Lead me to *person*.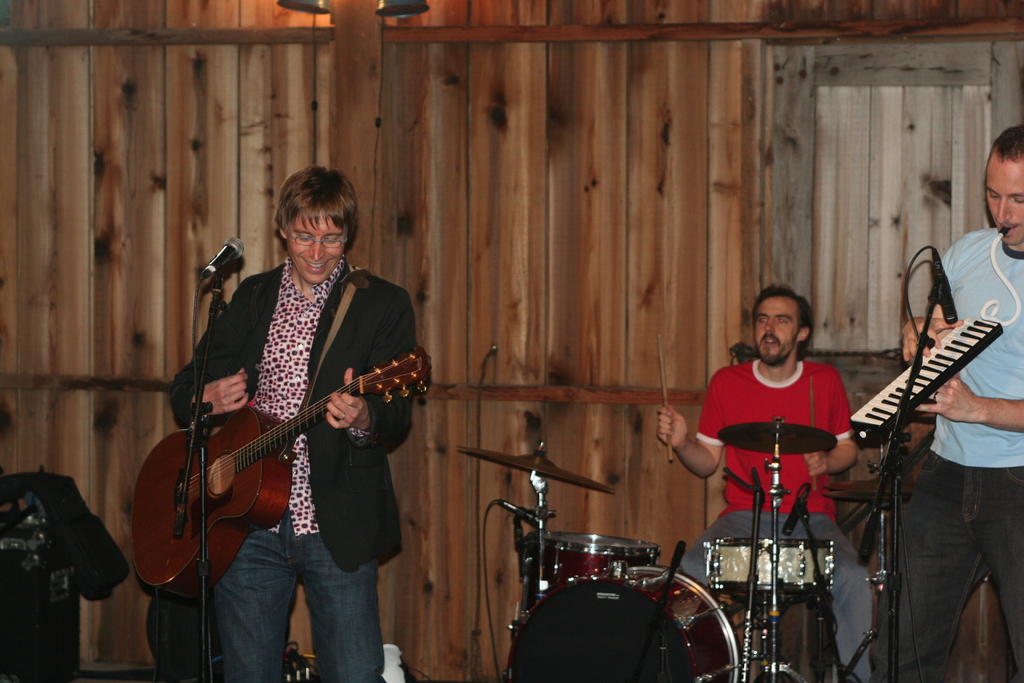
Lead to Rect(861, 122, 1023, 682).
